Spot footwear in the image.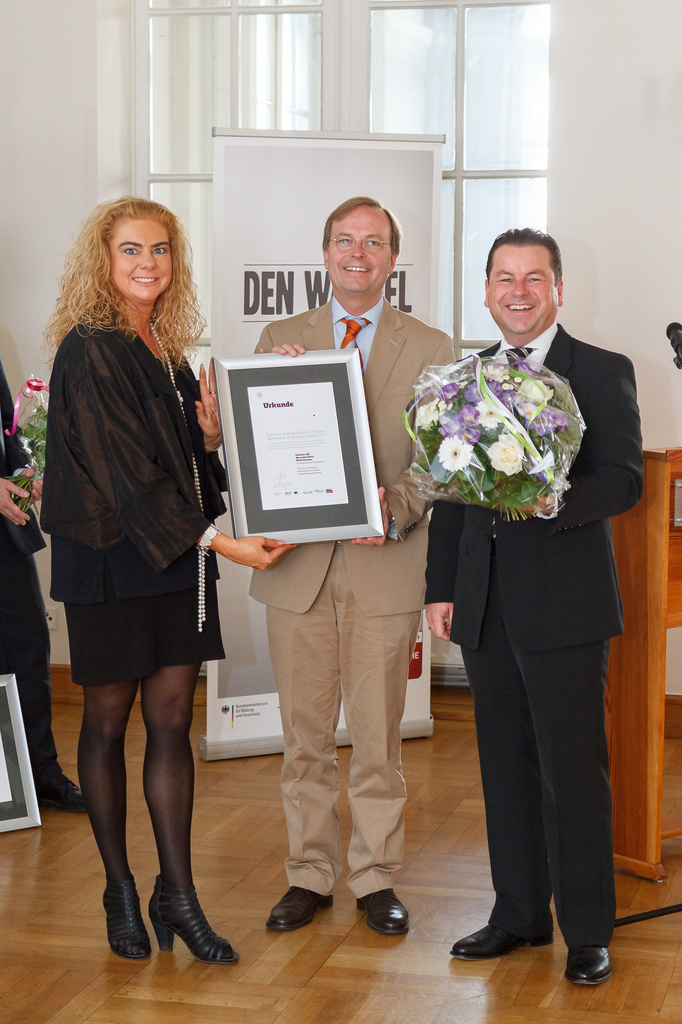
footwear found at <box>87,874,160,956</box>.
